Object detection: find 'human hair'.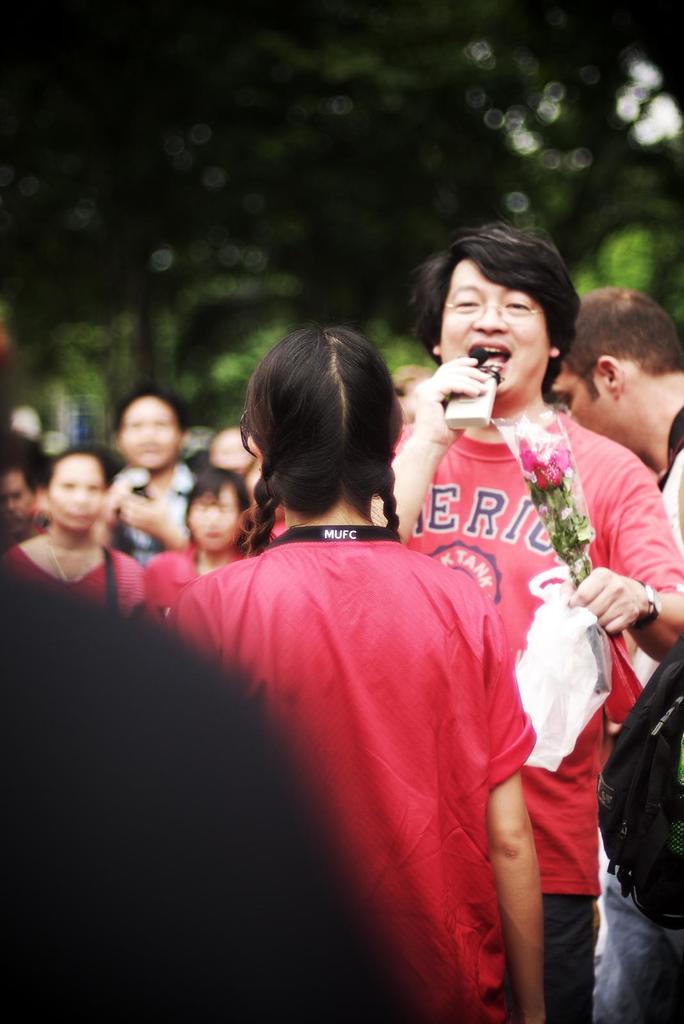
select_region(185, 465, 255, 521).
